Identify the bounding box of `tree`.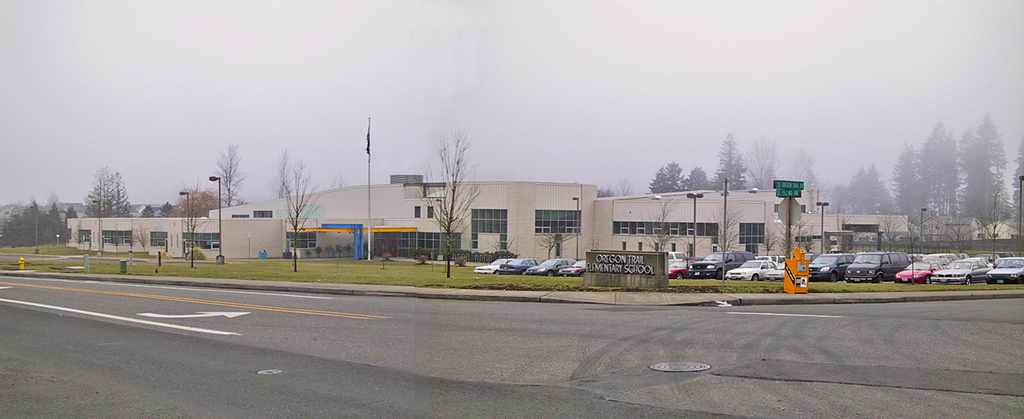
[652, 162, 688, 195].
